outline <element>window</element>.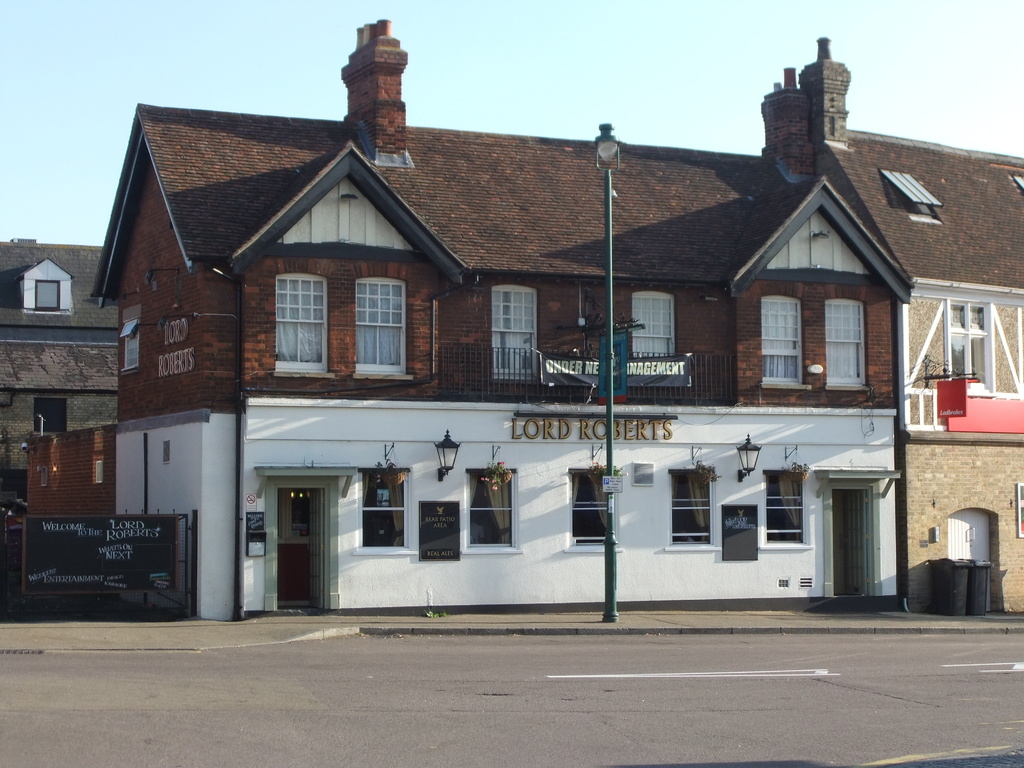
Outline: [left=749, top=265, right=889, bottom=399].
